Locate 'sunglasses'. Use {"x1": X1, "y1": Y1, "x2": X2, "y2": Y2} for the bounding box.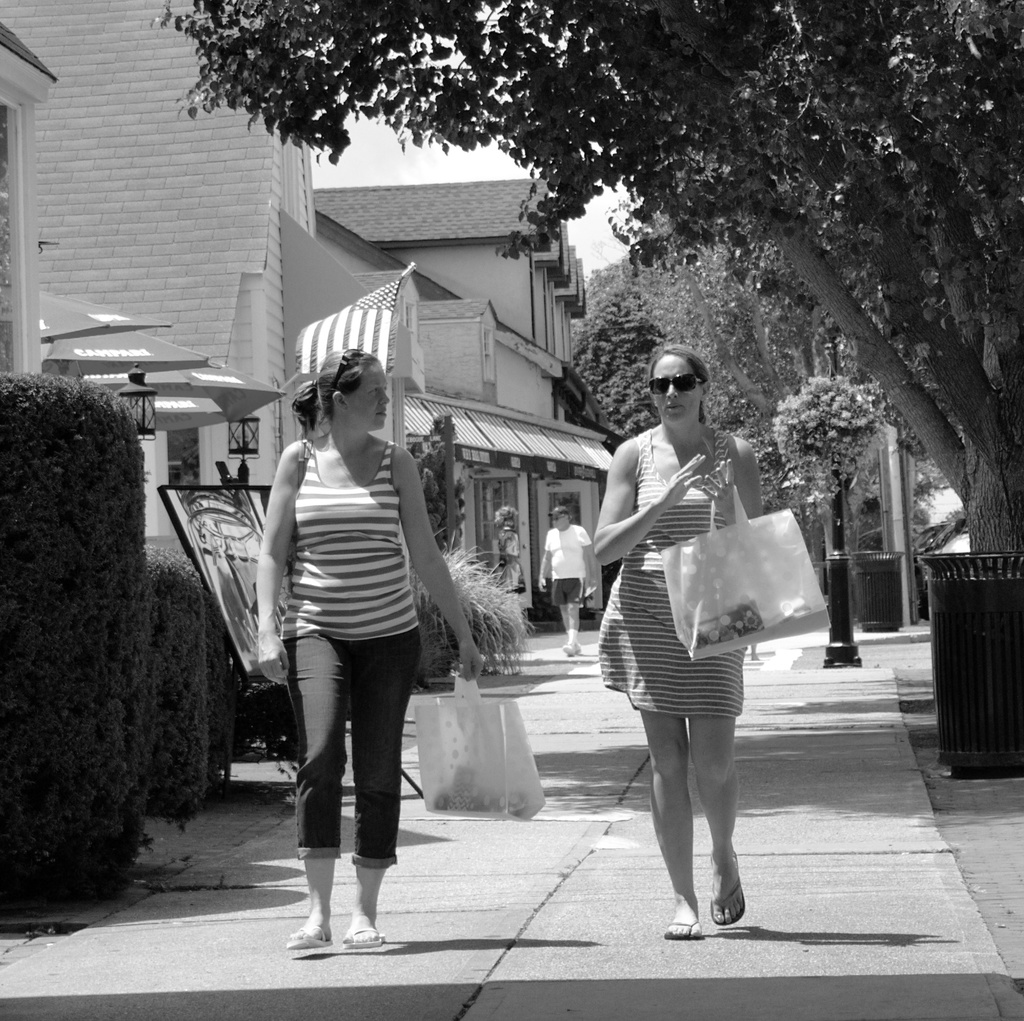
{"x1": 328, "y1": 344, "x2": 370, "y2": 396}.
